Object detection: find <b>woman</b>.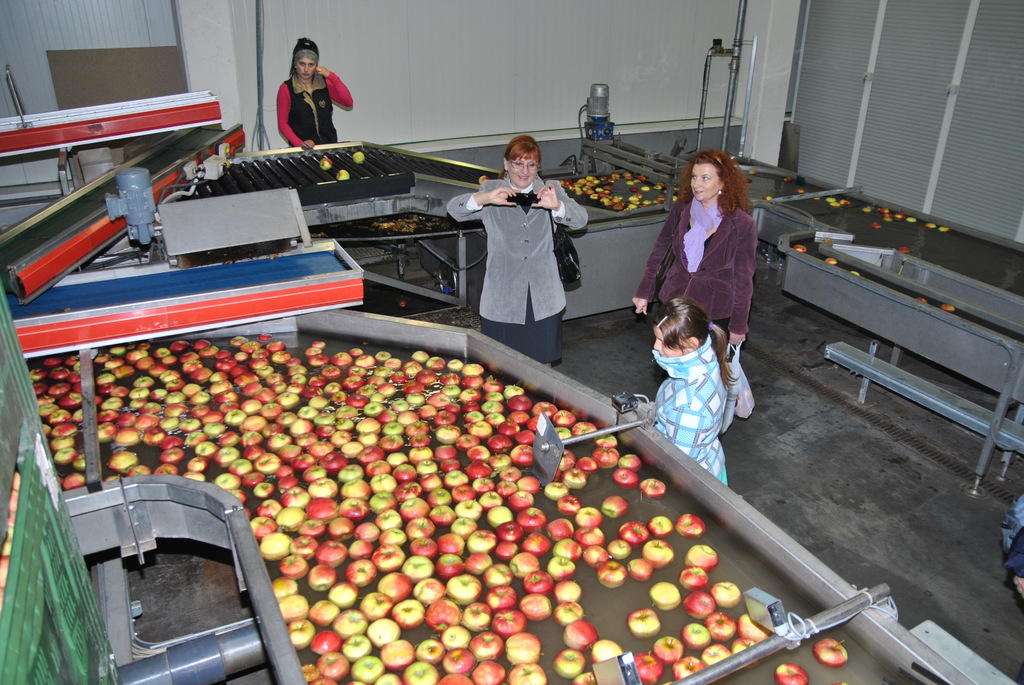
x1=647 y1=144 x2=767 y2=358.
